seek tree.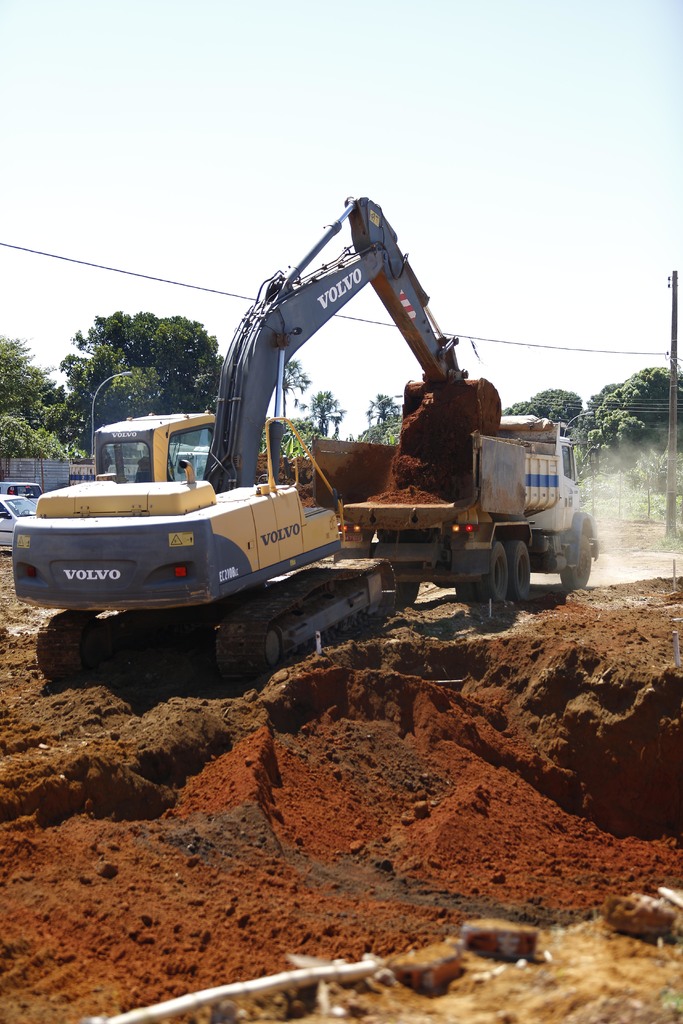
detection(274, 359, 315, 438).
